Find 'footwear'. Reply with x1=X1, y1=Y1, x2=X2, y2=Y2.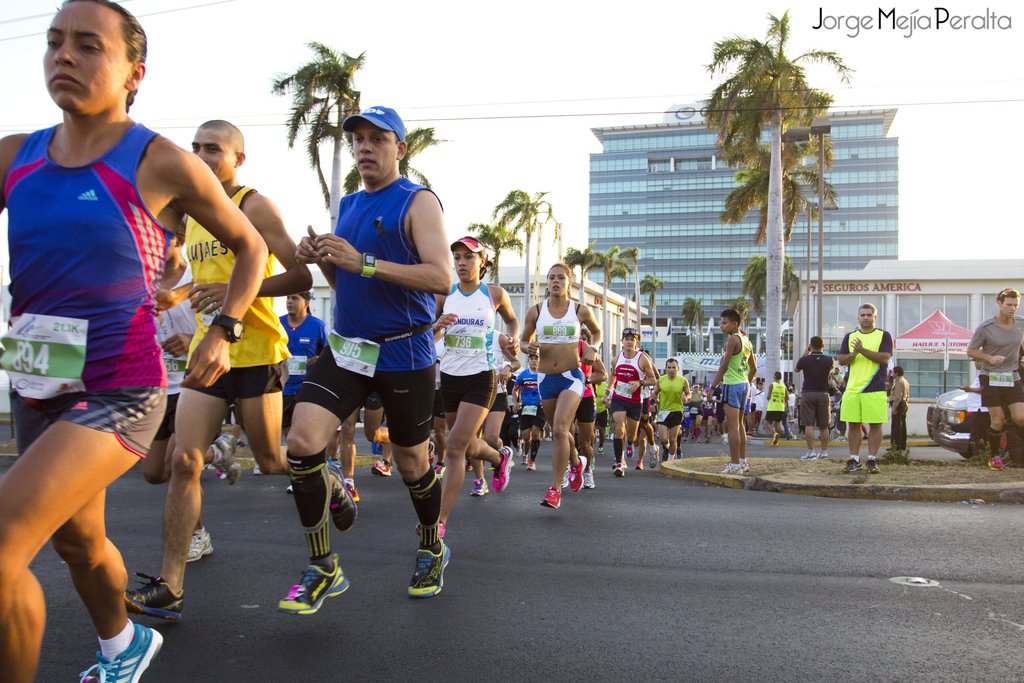
x1=694, y1=438, x2=700, y2=442.
